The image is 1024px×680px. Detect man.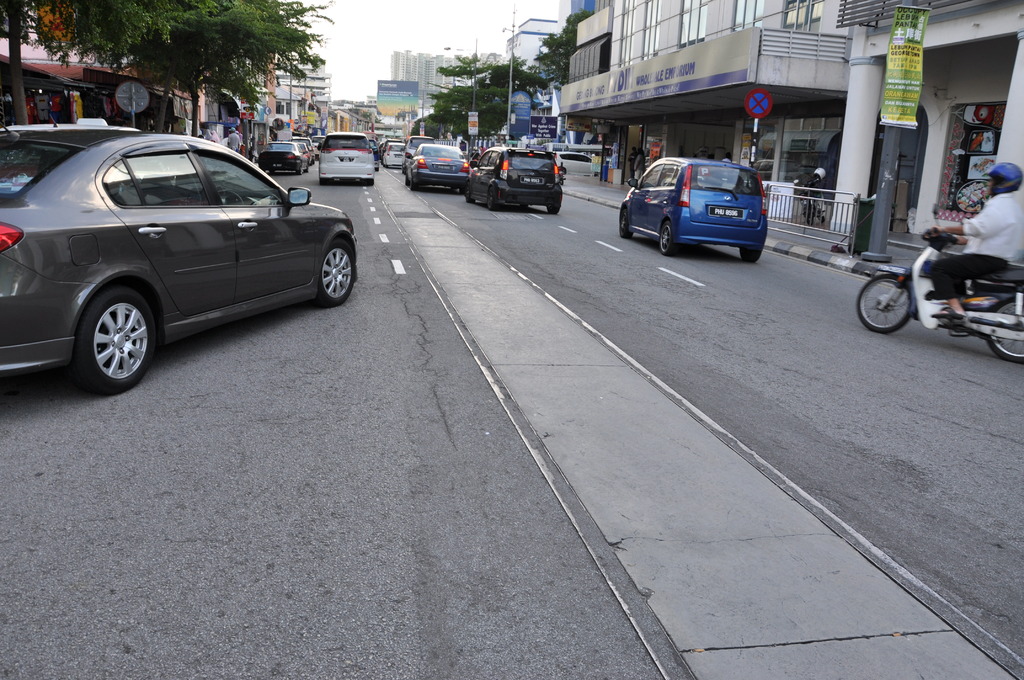
Detection: region(626, 144, 636, 179).
